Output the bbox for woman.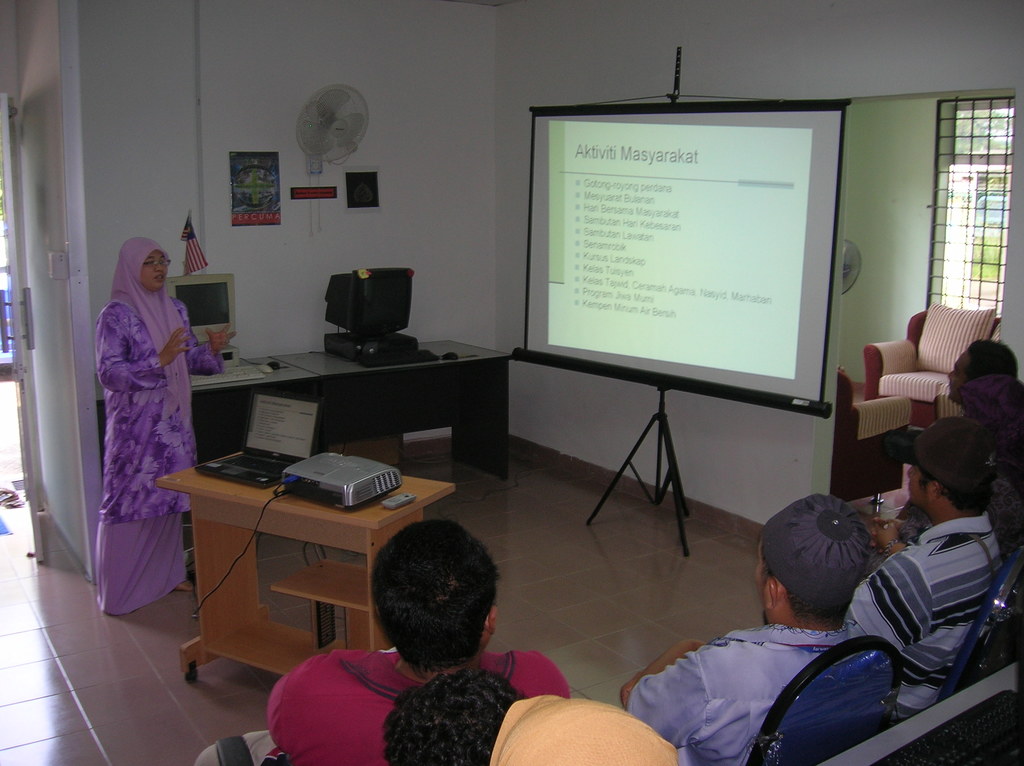
x1=198 y1=518 x2=568 y2=765.
